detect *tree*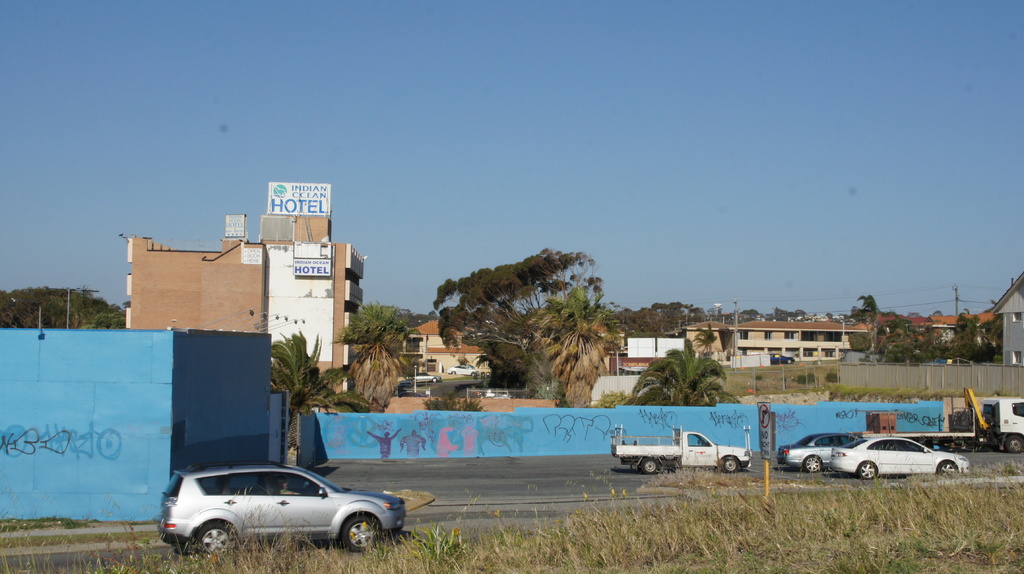
crop(643, 340, 737, 398)
